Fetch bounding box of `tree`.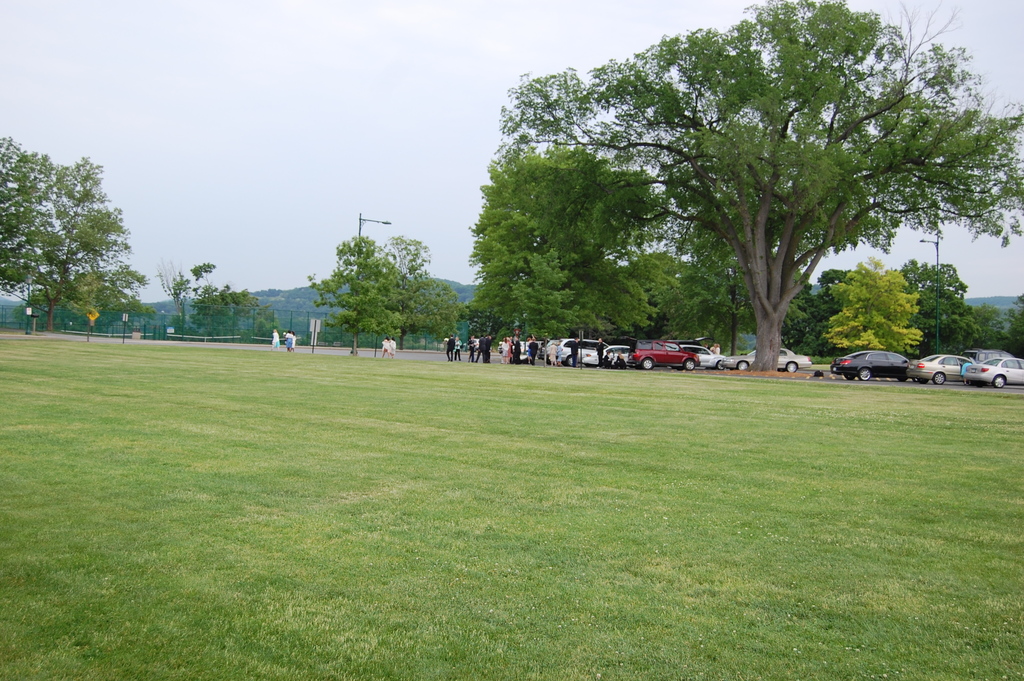
Bbox: x1=305, y1=223, x2=390, y2=372.
